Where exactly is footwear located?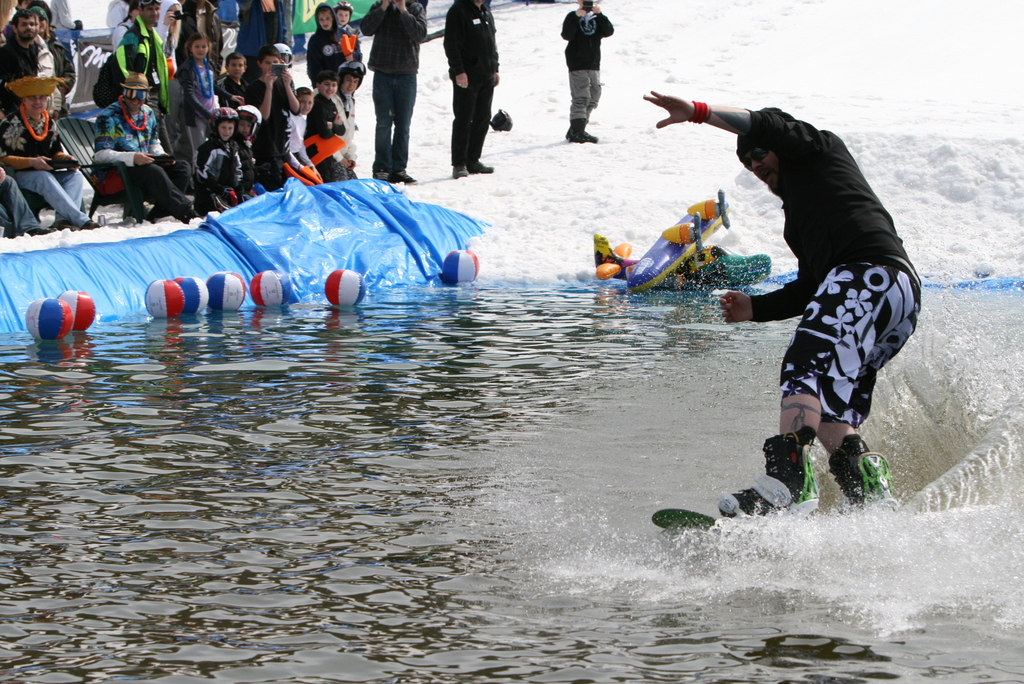
Its bounding box is x1=51, y1=222, x2=76, y2=232.
